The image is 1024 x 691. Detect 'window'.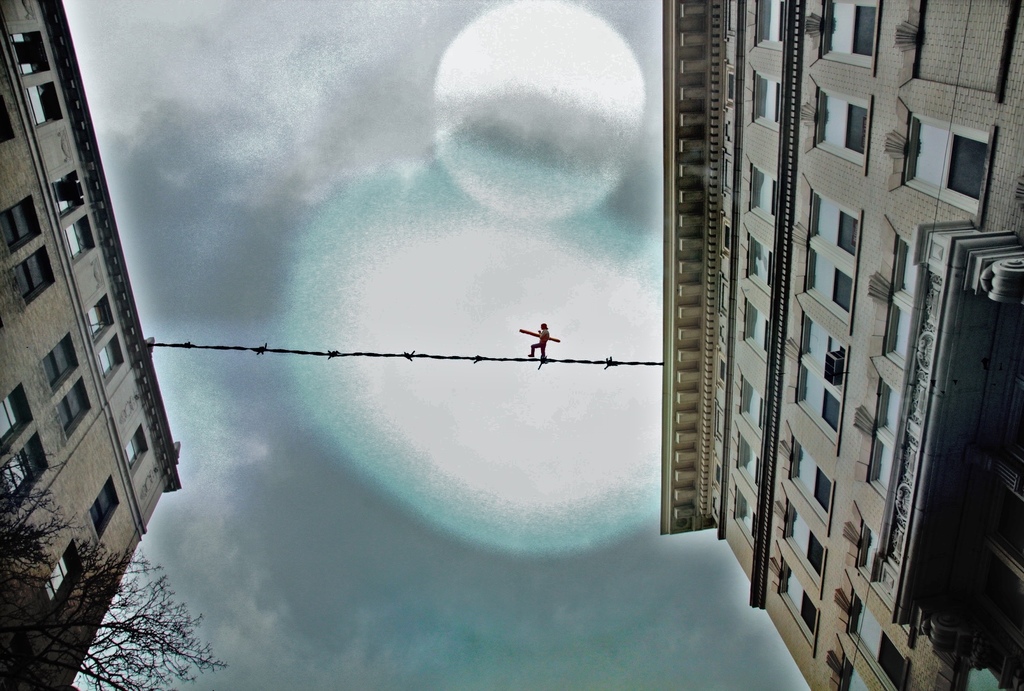
Detection: 748/161/781/225.
